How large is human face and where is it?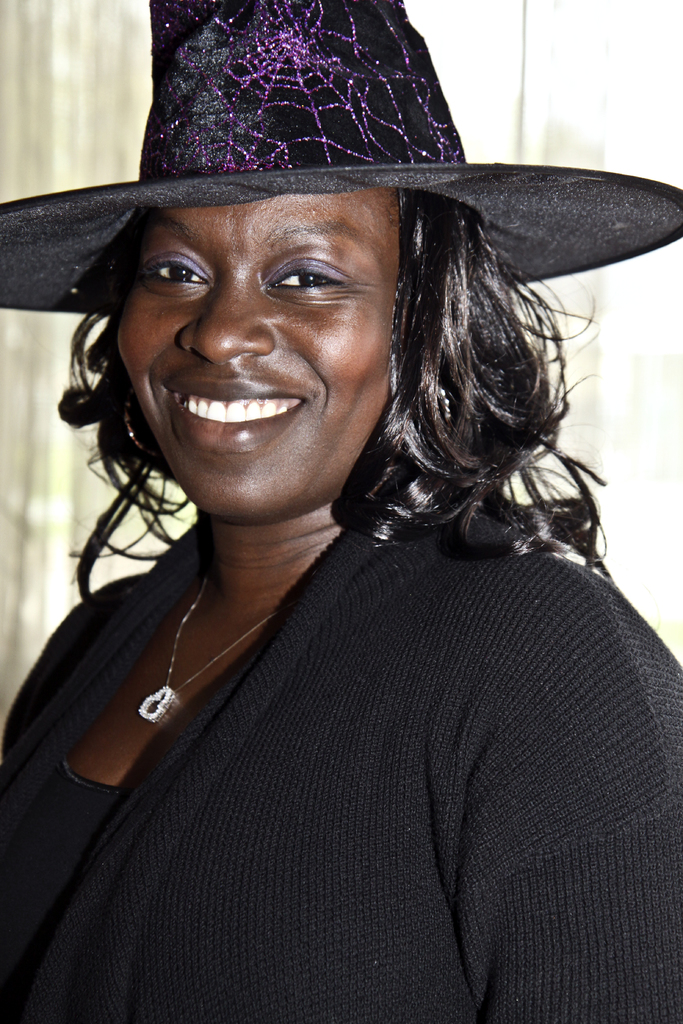
Bounding box: pyautogui.locateOnScreen(118, 195, 404, 517).
